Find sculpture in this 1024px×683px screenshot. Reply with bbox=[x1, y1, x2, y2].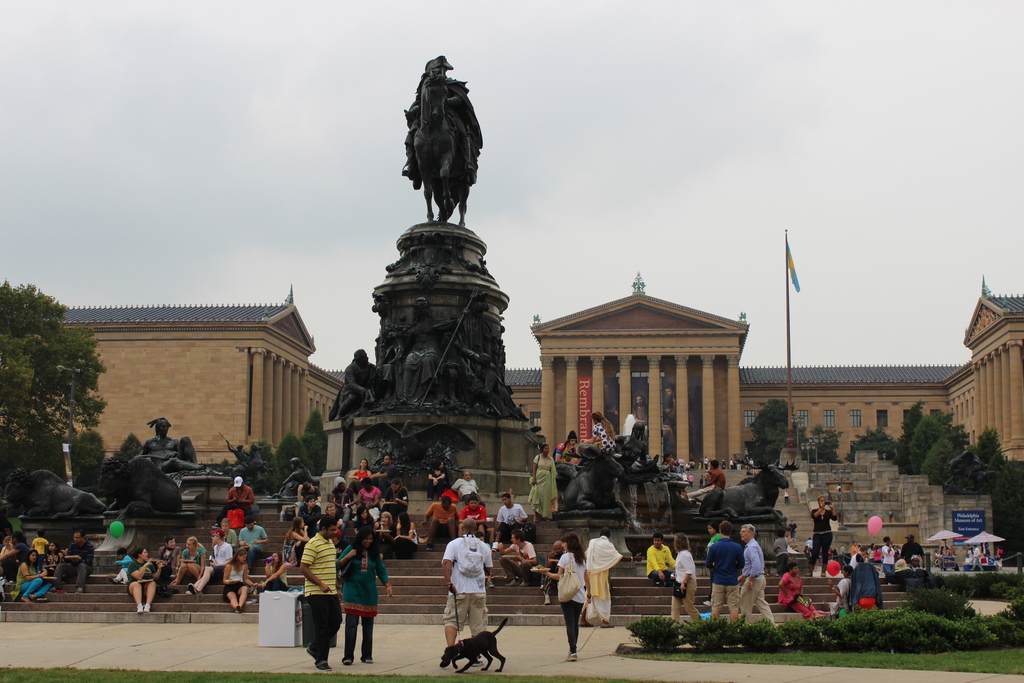
bbox=[403, 47, 492, 228].
